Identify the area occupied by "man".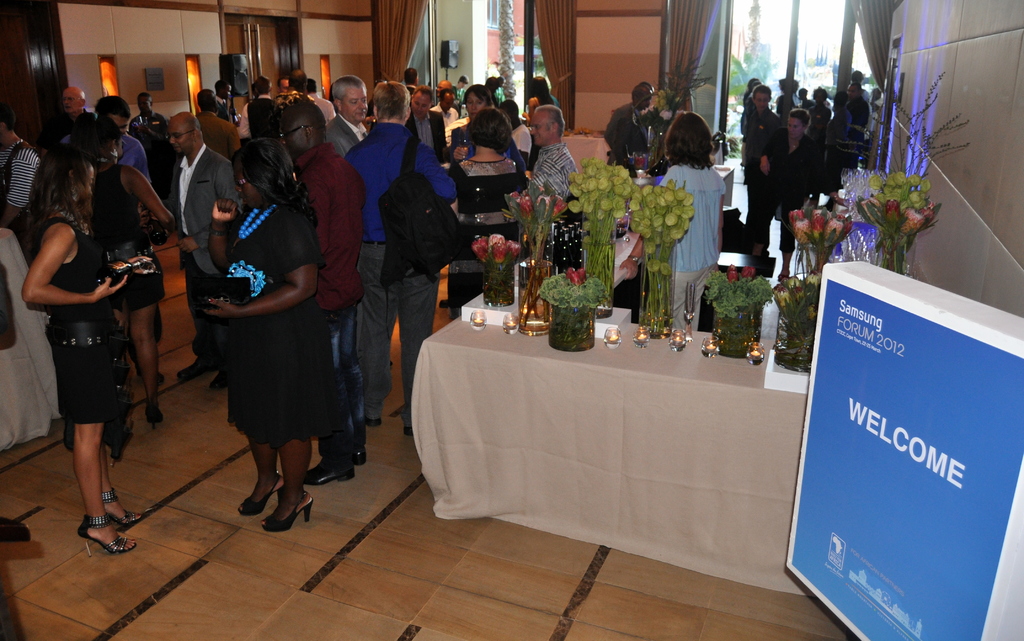
Area: x1=159, y1=108, x2=243, y2=396.
